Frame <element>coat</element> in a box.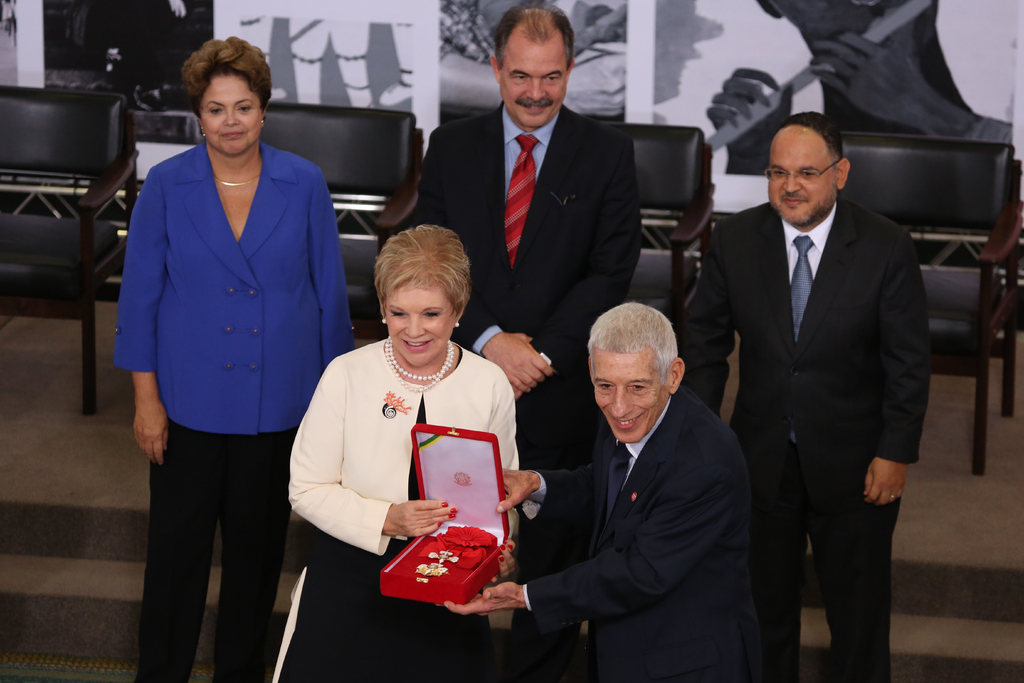
422, 86, 634, 444.
